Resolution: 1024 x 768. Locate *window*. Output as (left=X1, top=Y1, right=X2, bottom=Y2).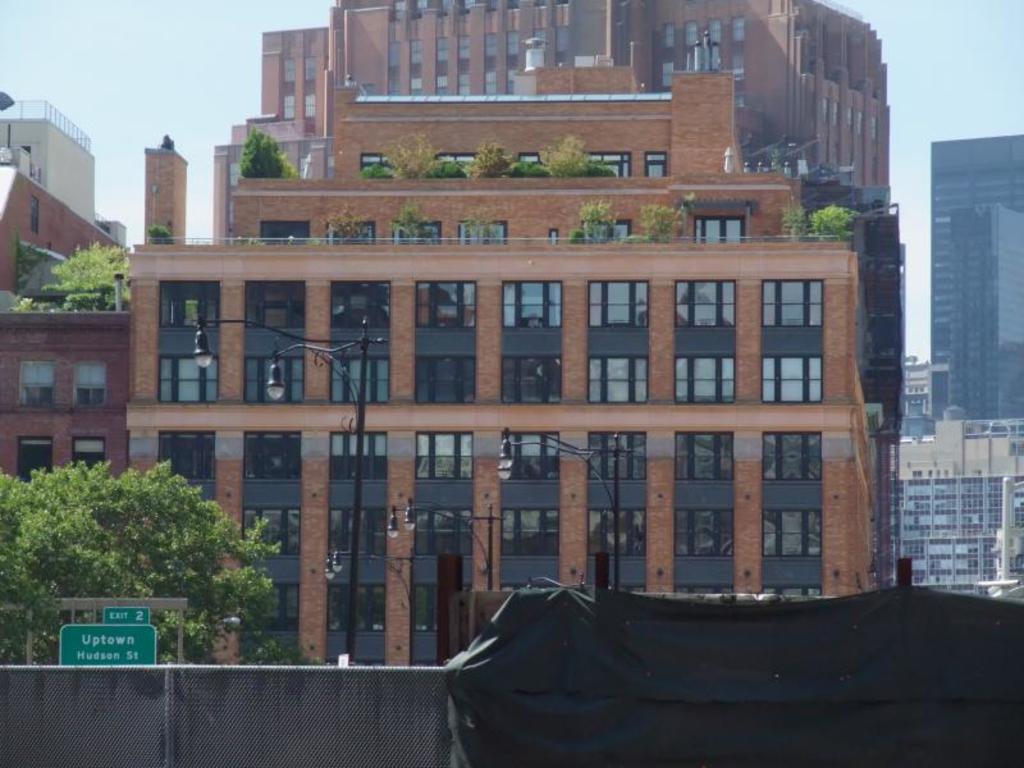
(left=454, top=220, right=508, bottom=248).
